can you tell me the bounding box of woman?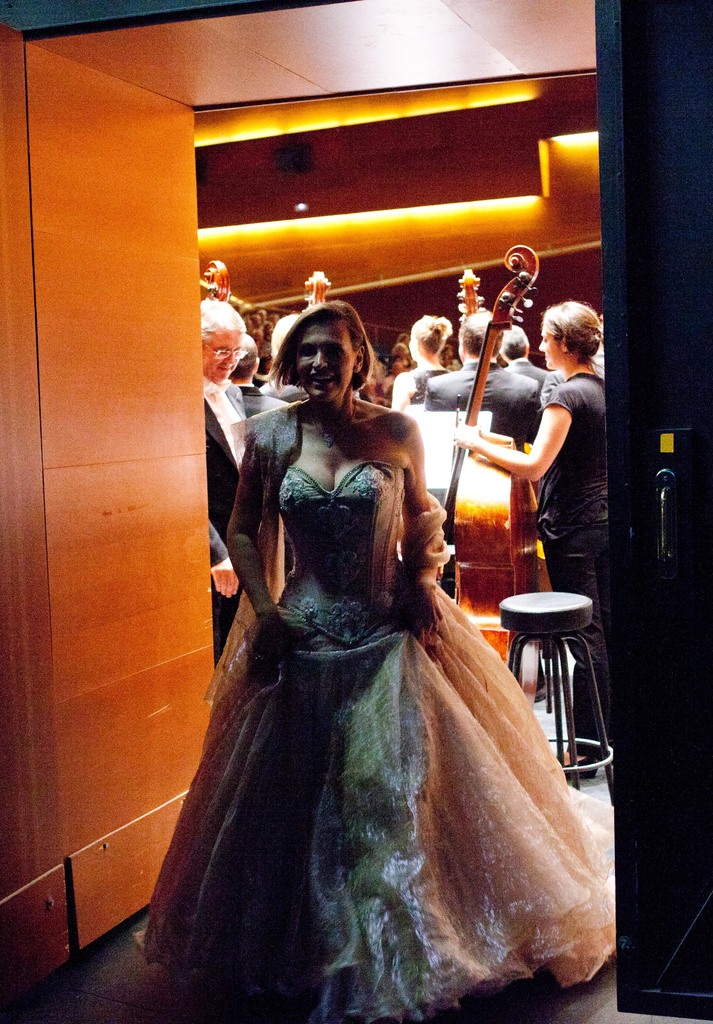
122, 291, 589, 1018.
